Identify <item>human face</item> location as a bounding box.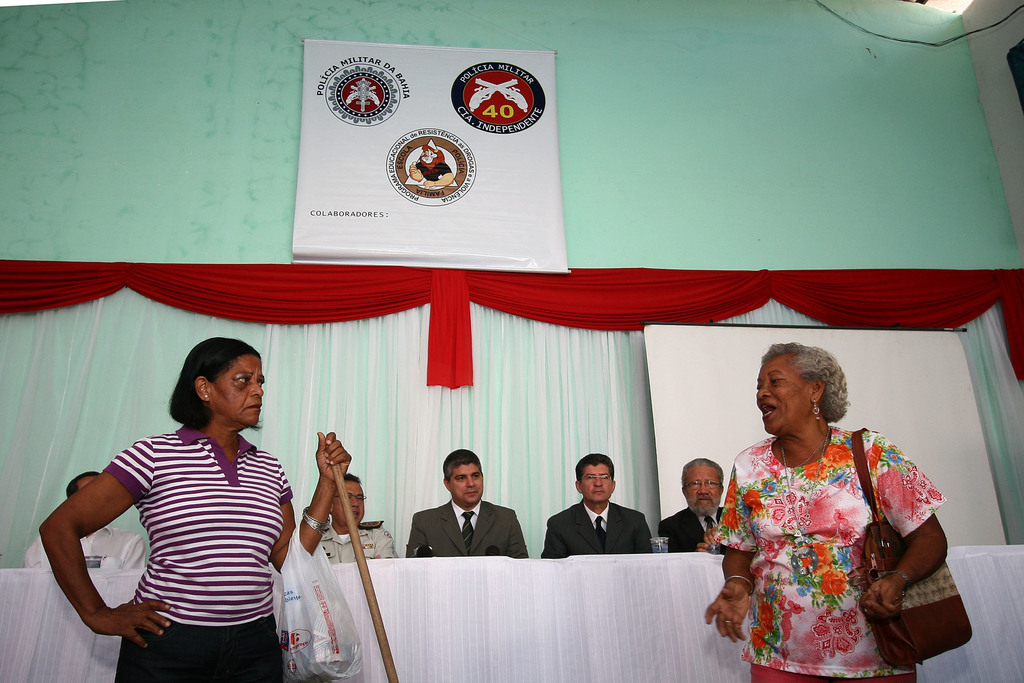
[332, 479, 365, 529].
